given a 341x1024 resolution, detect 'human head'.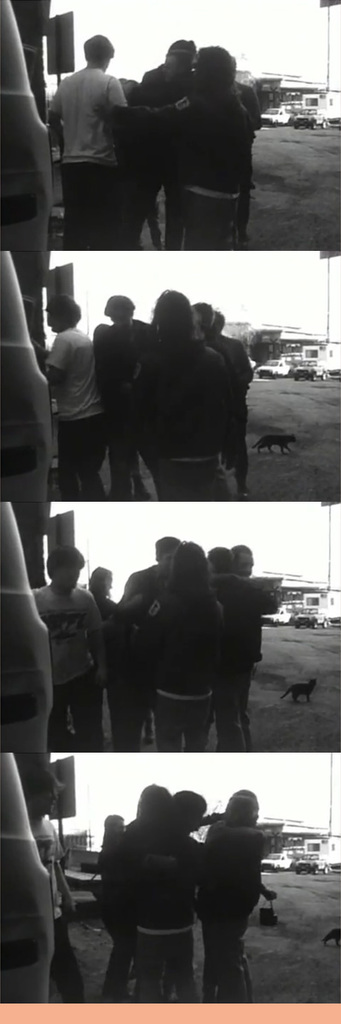
199:48:241:99.
